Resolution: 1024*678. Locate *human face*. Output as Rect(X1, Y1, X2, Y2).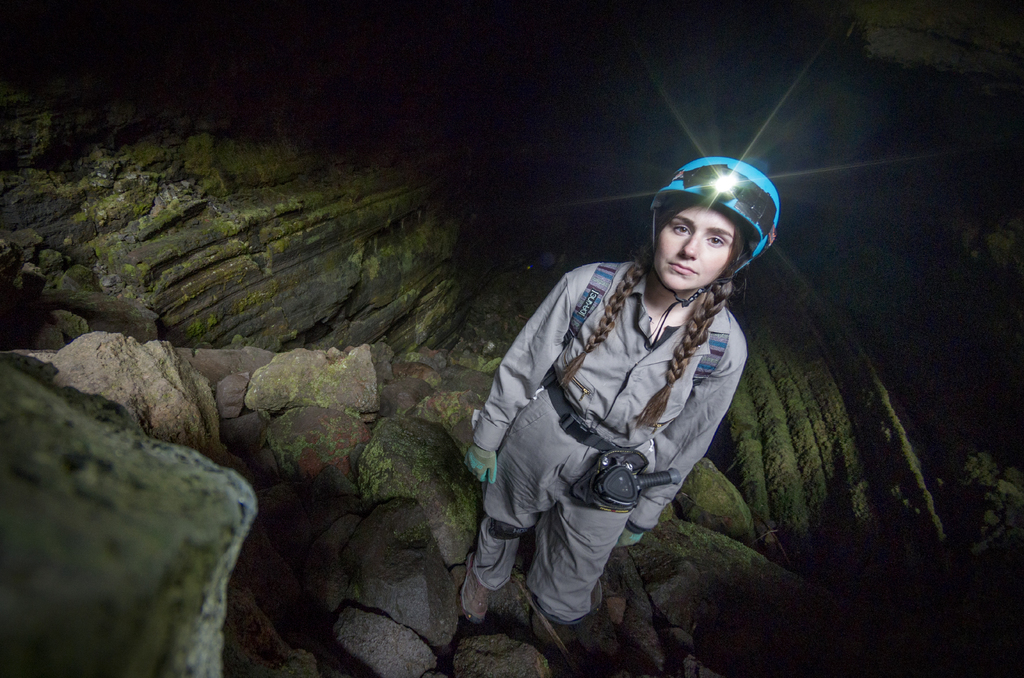
Rect(655, 206, 737, 291).
